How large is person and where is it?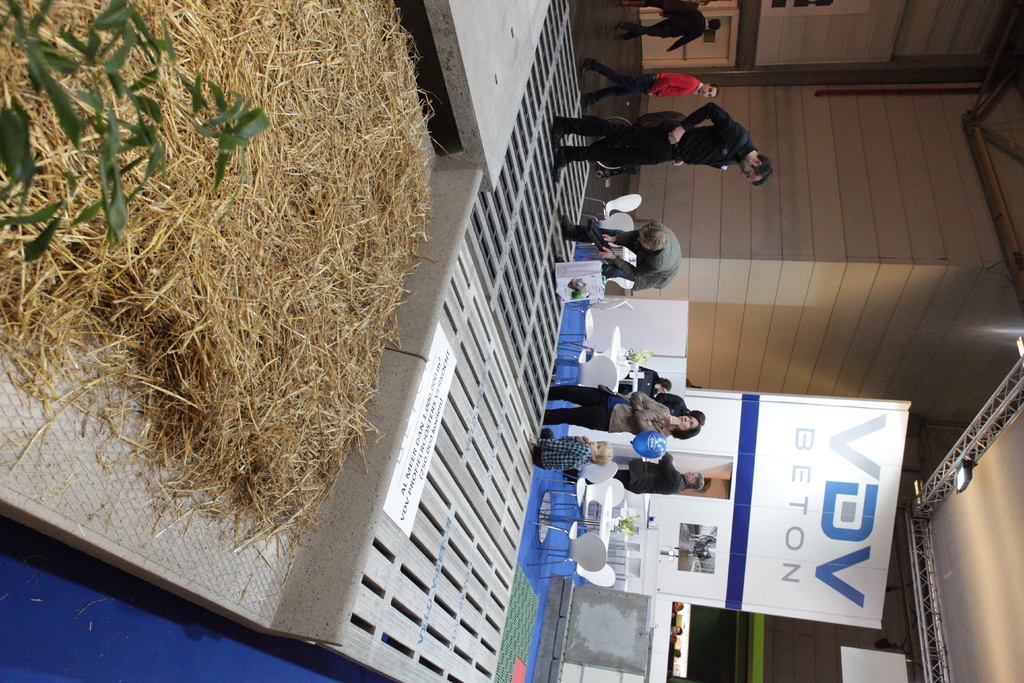
Bounding box: box=[568, 454, 710, 496].
